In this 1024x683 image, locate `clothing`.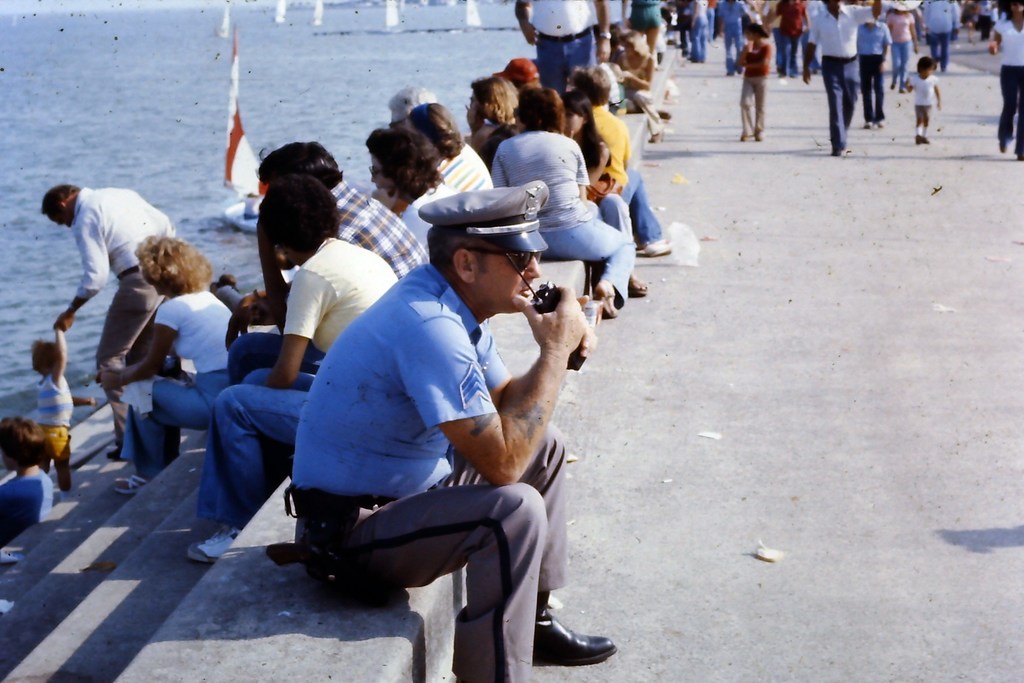
Bounding box: [799, 0, 868, 152].
